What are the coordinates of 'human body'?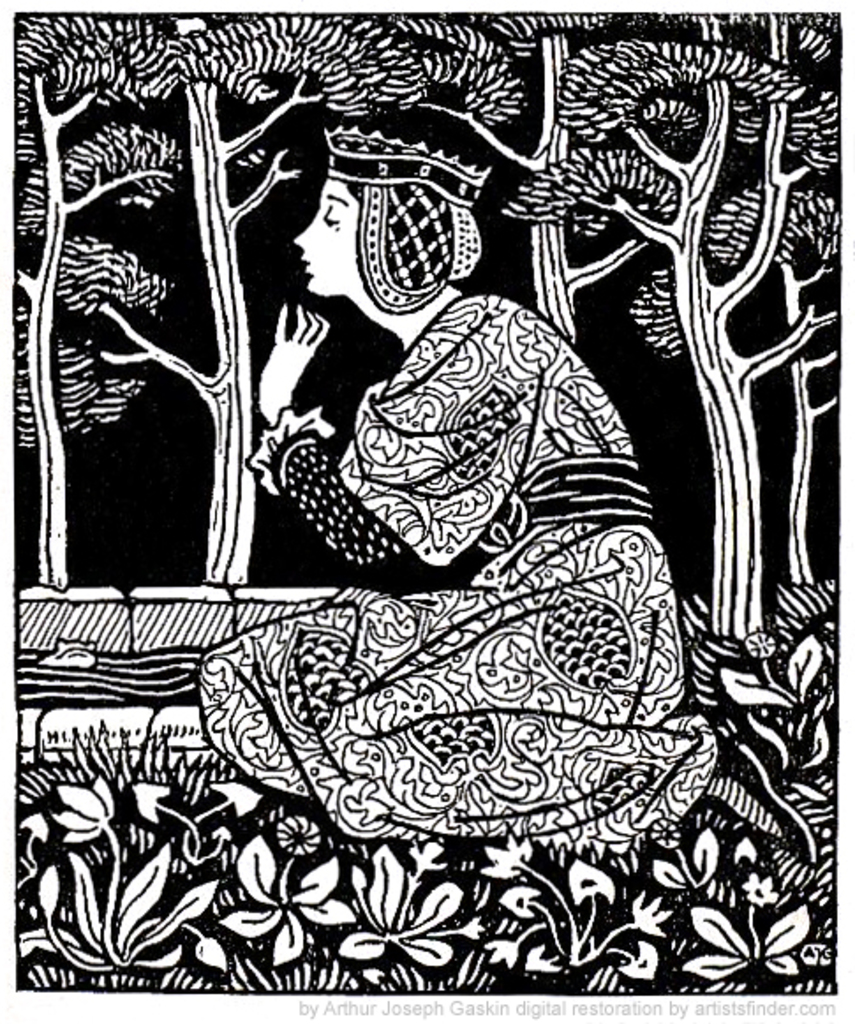
x1=23, y1=78, x2=749, y2=961.
